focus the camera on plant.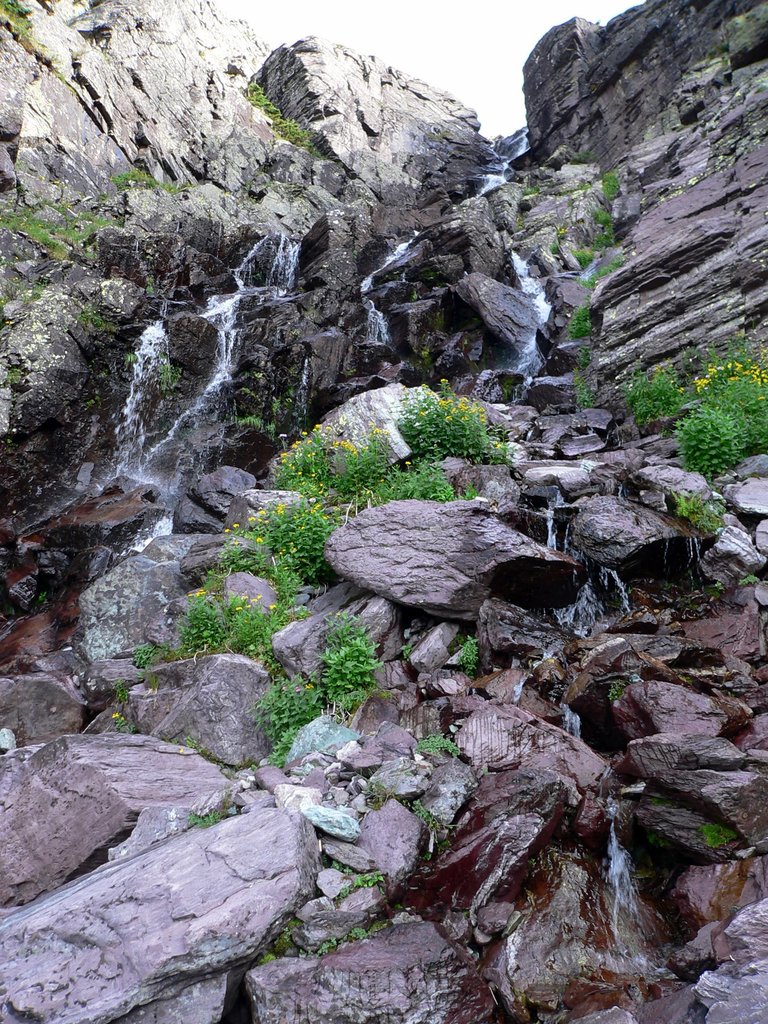
Focus region: 186:811:220:824.
